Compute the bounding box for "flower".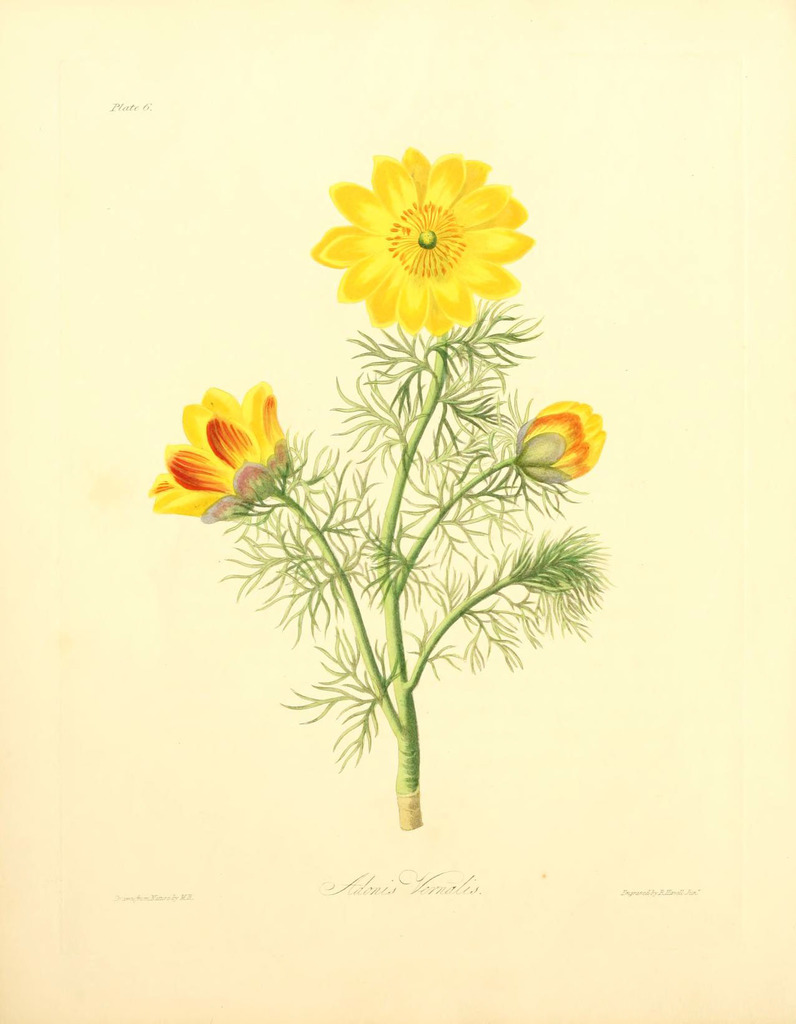
detection(513, 396, 609, 488).
